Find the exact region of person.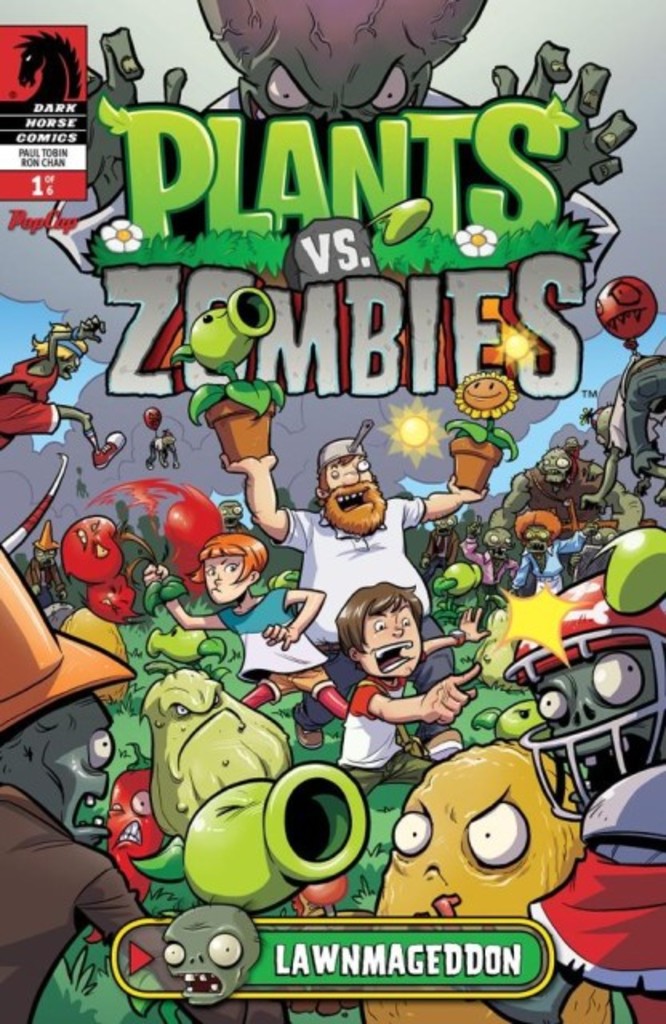
Exact region: bbox=[0, 309, 136, 477].
